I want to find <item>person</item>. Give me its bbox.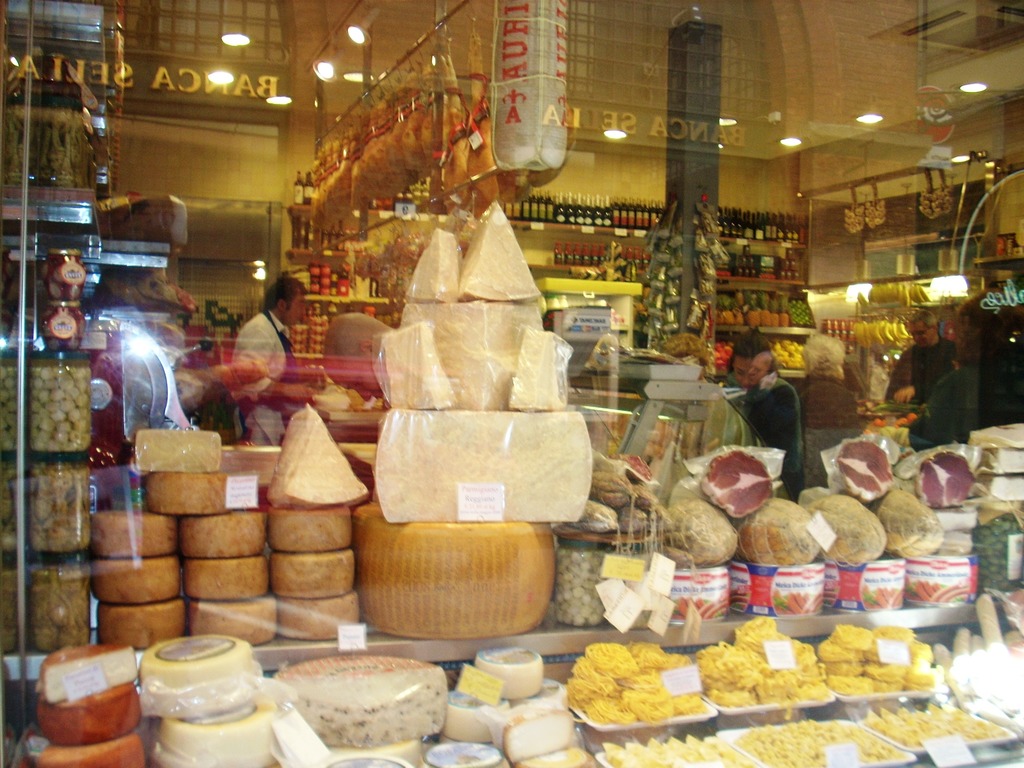
x1=230 y1=274 x2=319 y2=445.
